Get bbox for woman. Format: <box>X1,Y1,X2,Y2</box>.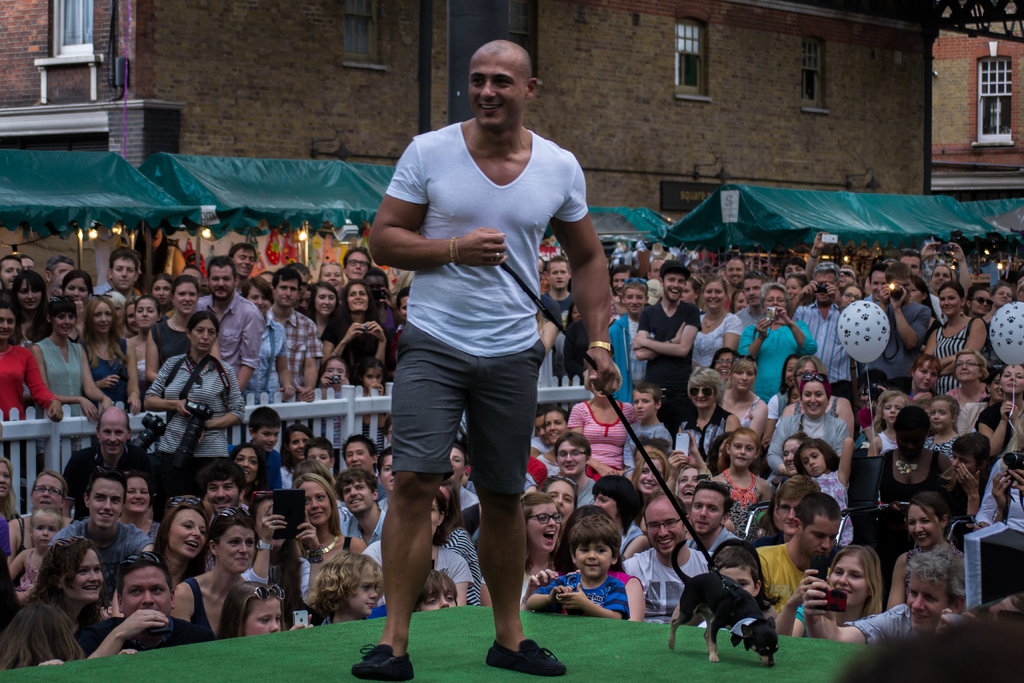
<box>982,279,1021,359</box>.
